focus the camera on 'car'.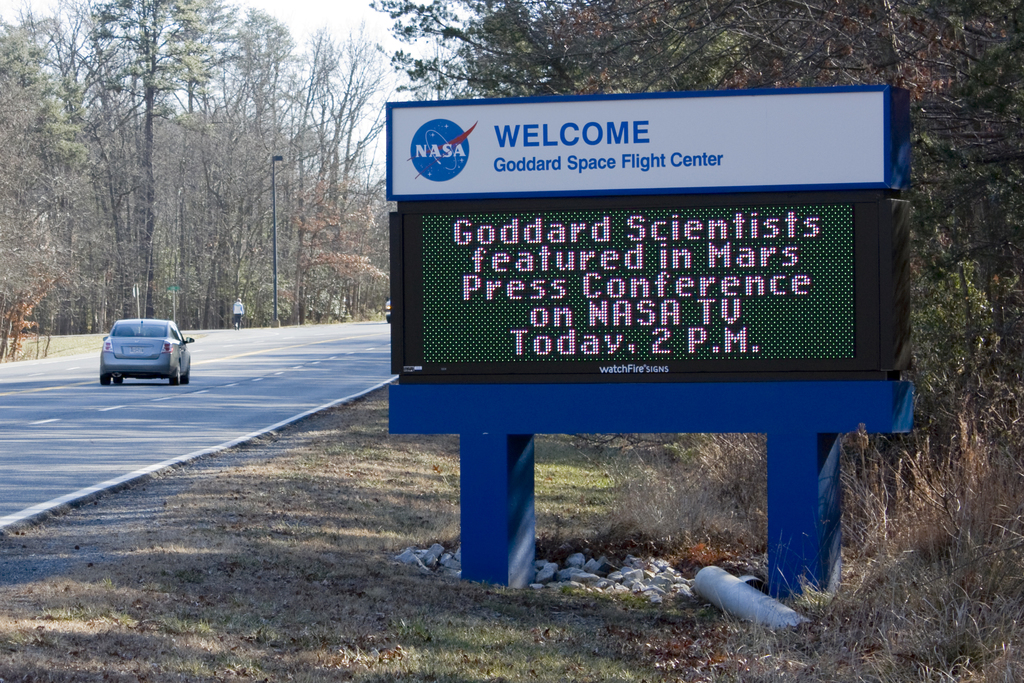
Focus region: 383/297/391/324.
